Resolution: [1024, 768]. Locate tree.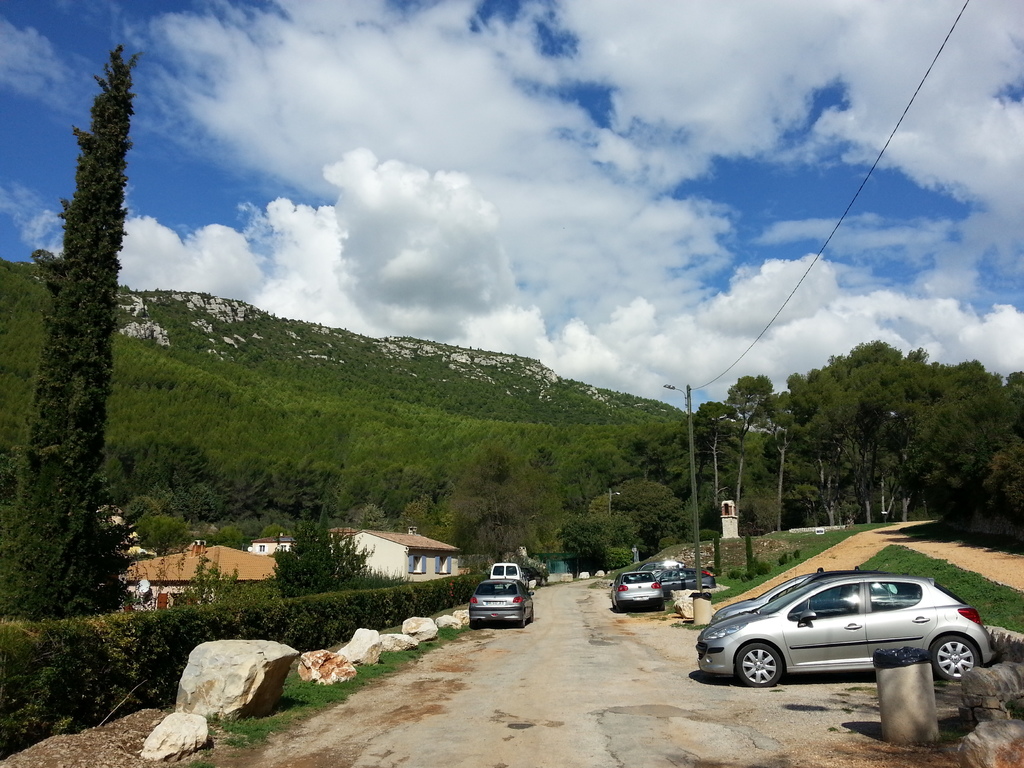
<box>602,482,688,556</box>.
